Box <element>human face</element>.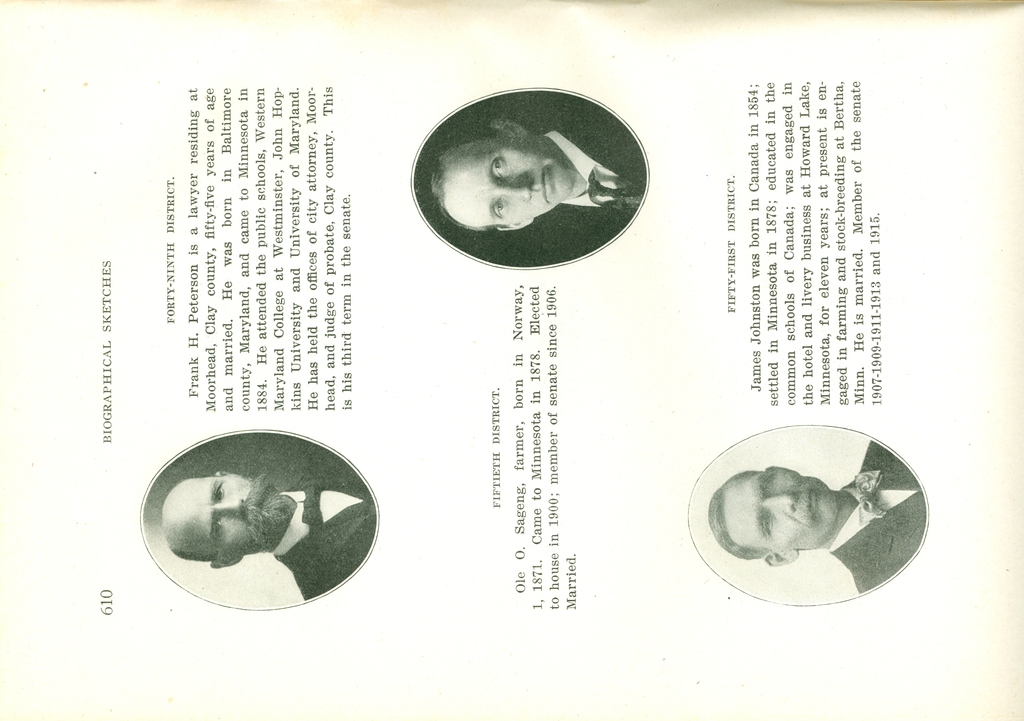
161 478 284 564.
